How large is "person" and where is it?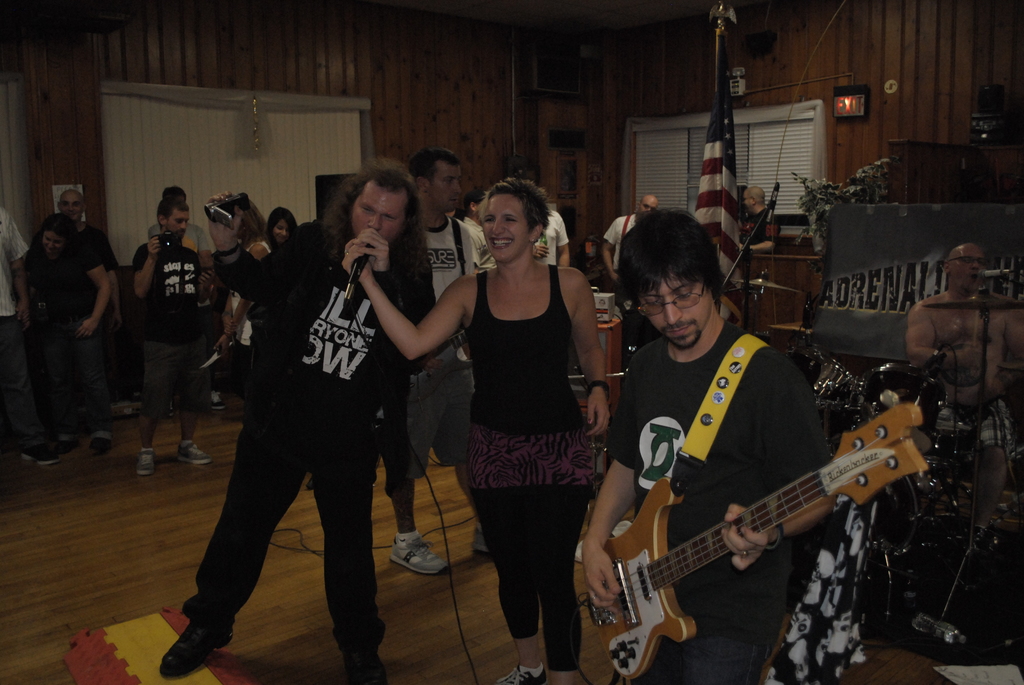
Bounding box: 339 177 616 684.
